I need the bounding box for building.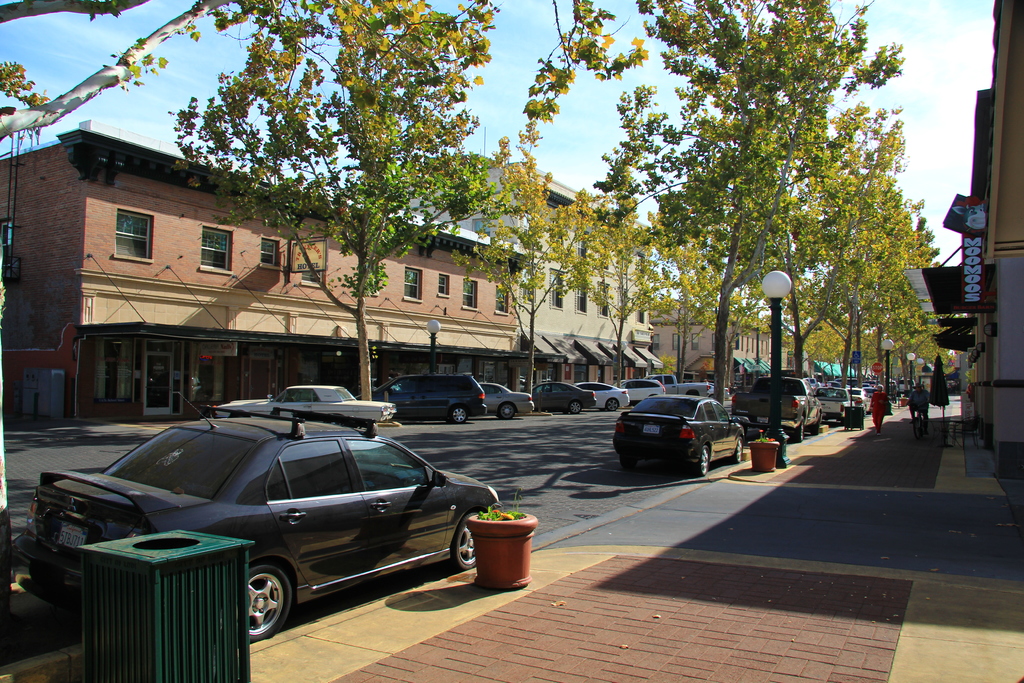
Here it is: <bbox>777, 340, 806, 374</bbox>.
